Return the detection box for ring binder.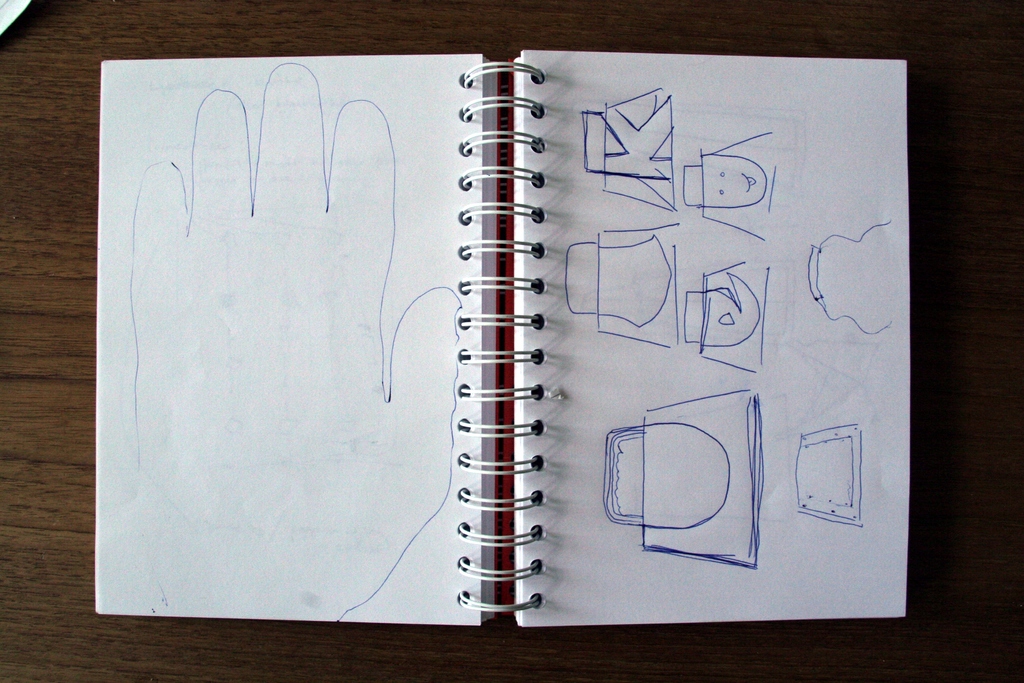
[95,51,913,628].
